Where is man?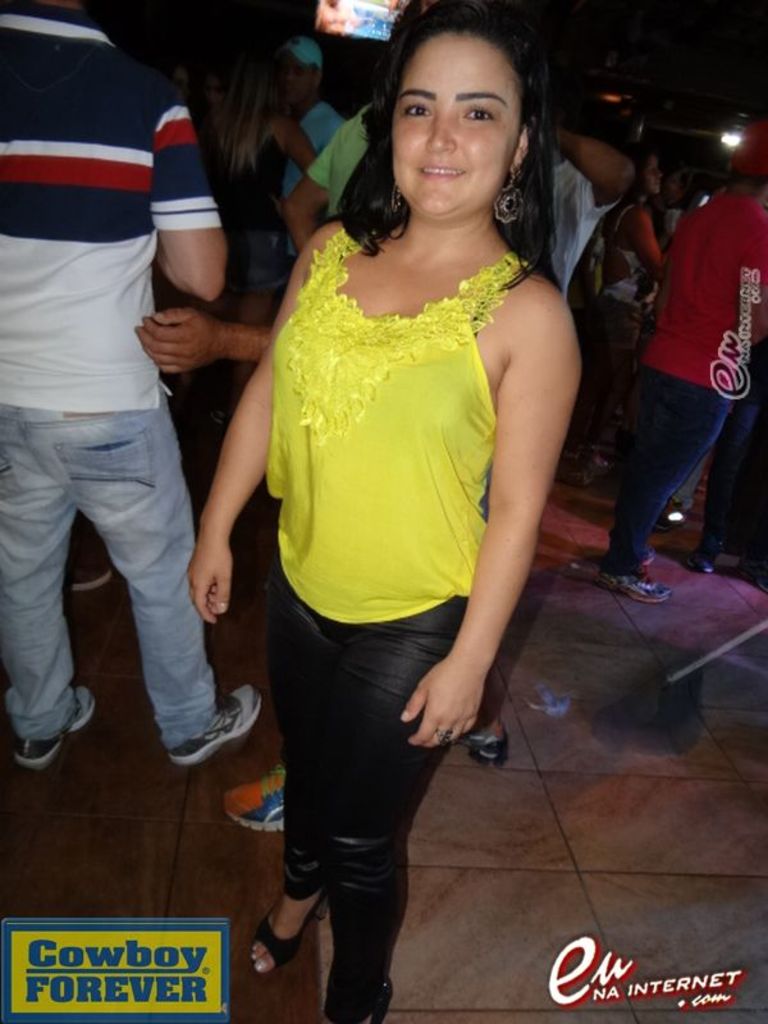
<bbox>0, 0, 256, 765</bbox>.
